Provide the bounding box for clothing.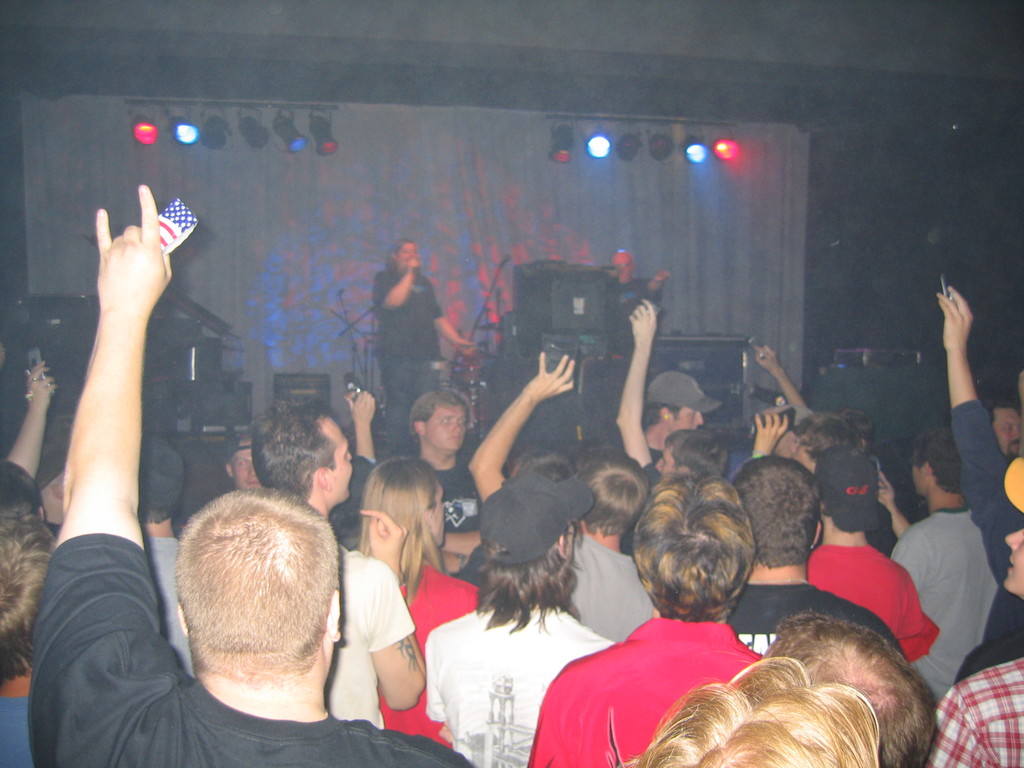
left=621, top=461, right=669, bottom=556.
